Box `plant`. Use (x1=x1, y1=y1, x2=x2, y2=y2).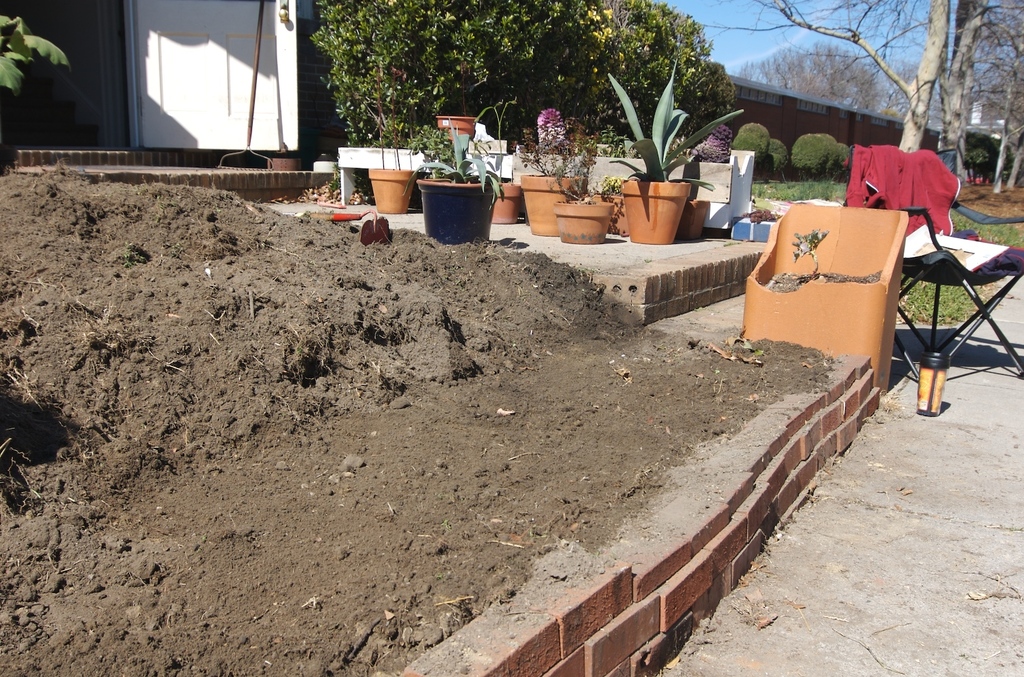
(x1=900, y1=211, x2=1023, y2=327).
